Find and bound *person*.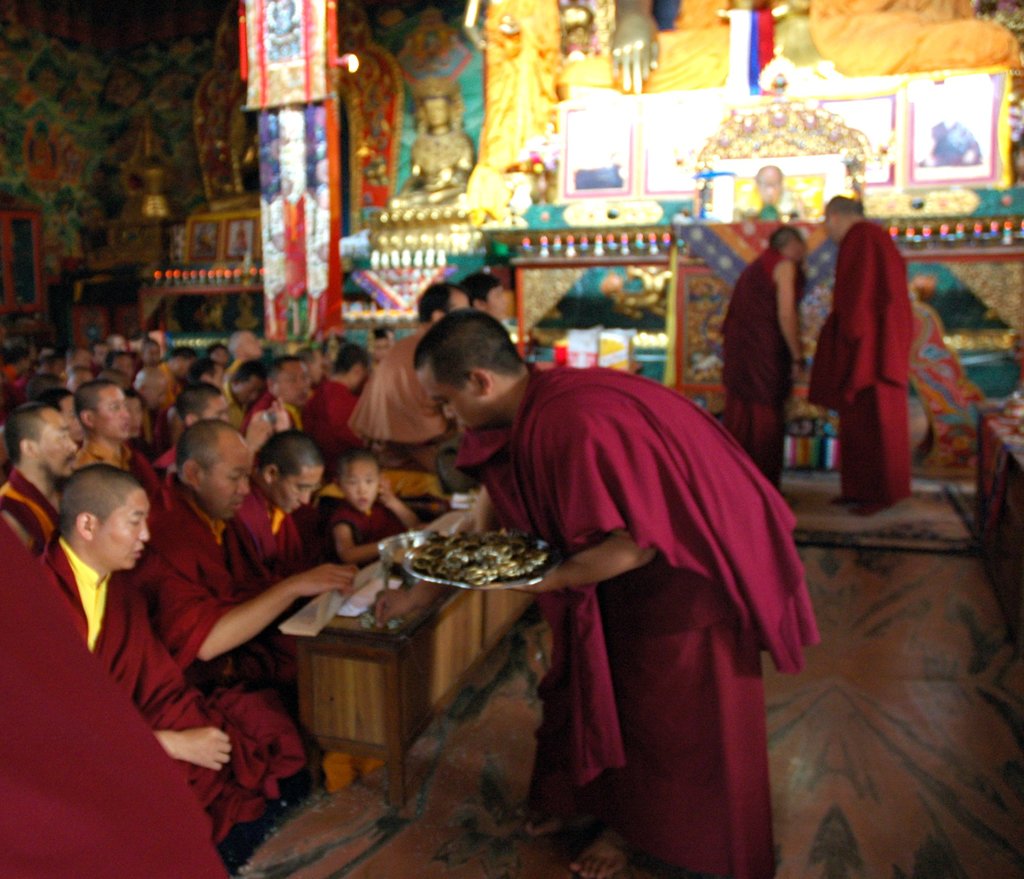
Bound: 388 79 474 204.
